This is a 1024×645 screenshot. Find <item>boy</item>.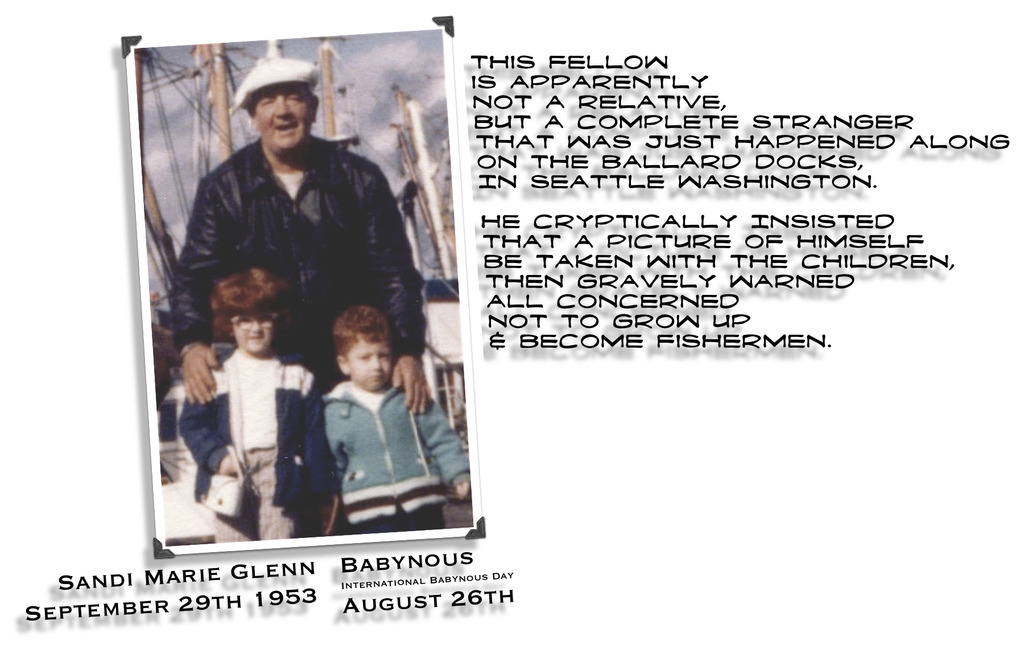
Bounding box: box(275, 252, 465, 535).
